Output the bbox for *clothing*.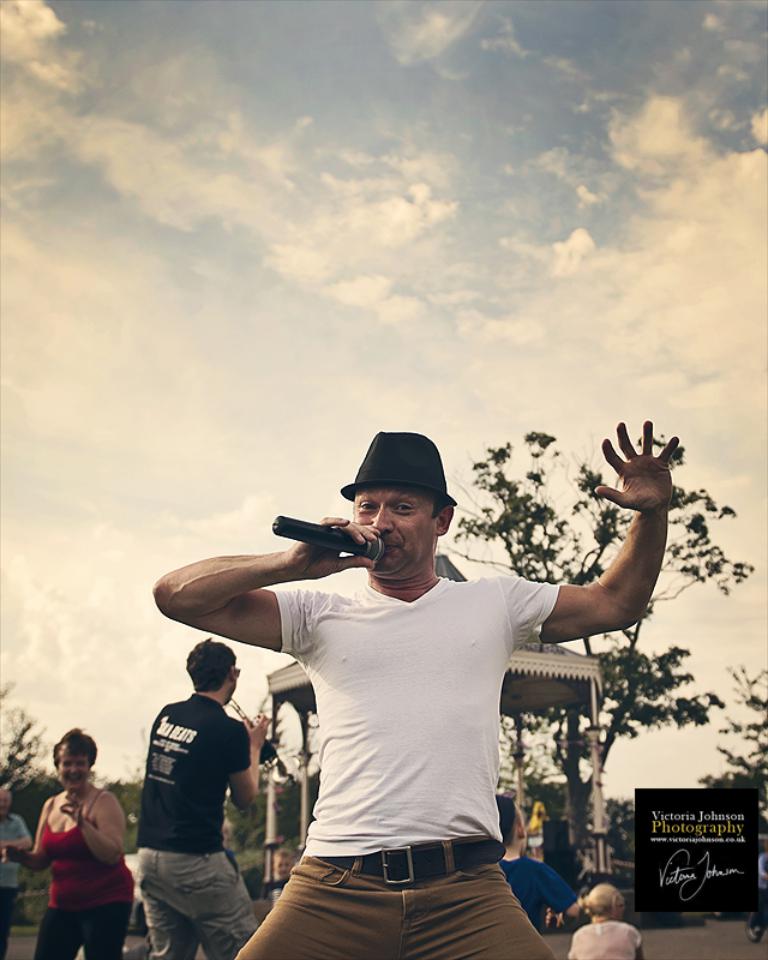
<bbox>29, 796, 134, 959</bbox>.
